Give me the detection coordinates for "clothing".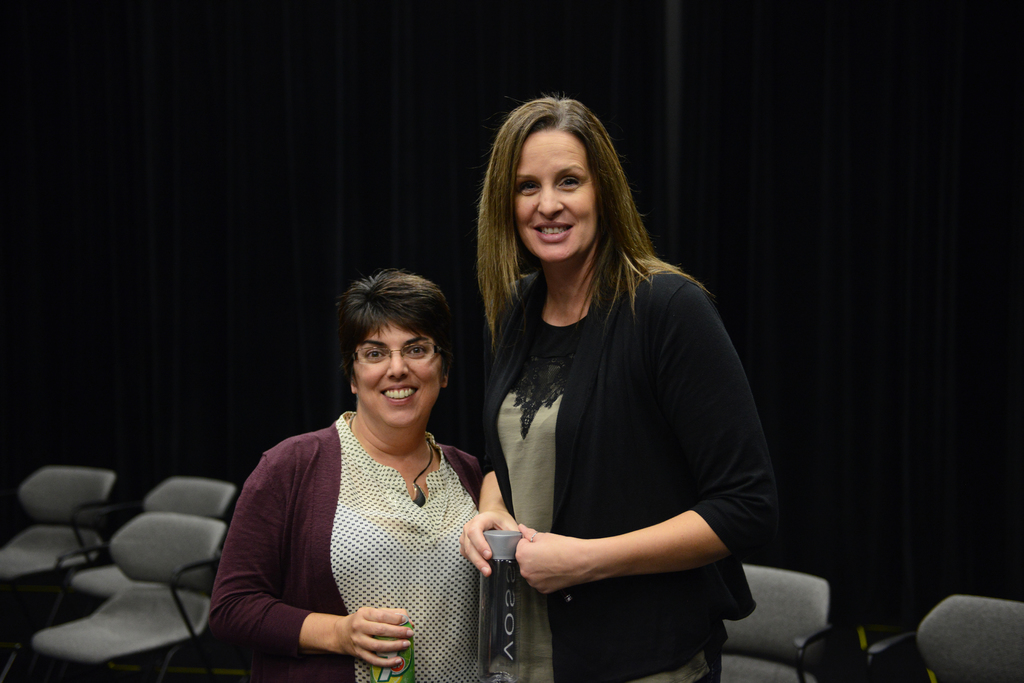
Rect(221, 374, 524, 682).
